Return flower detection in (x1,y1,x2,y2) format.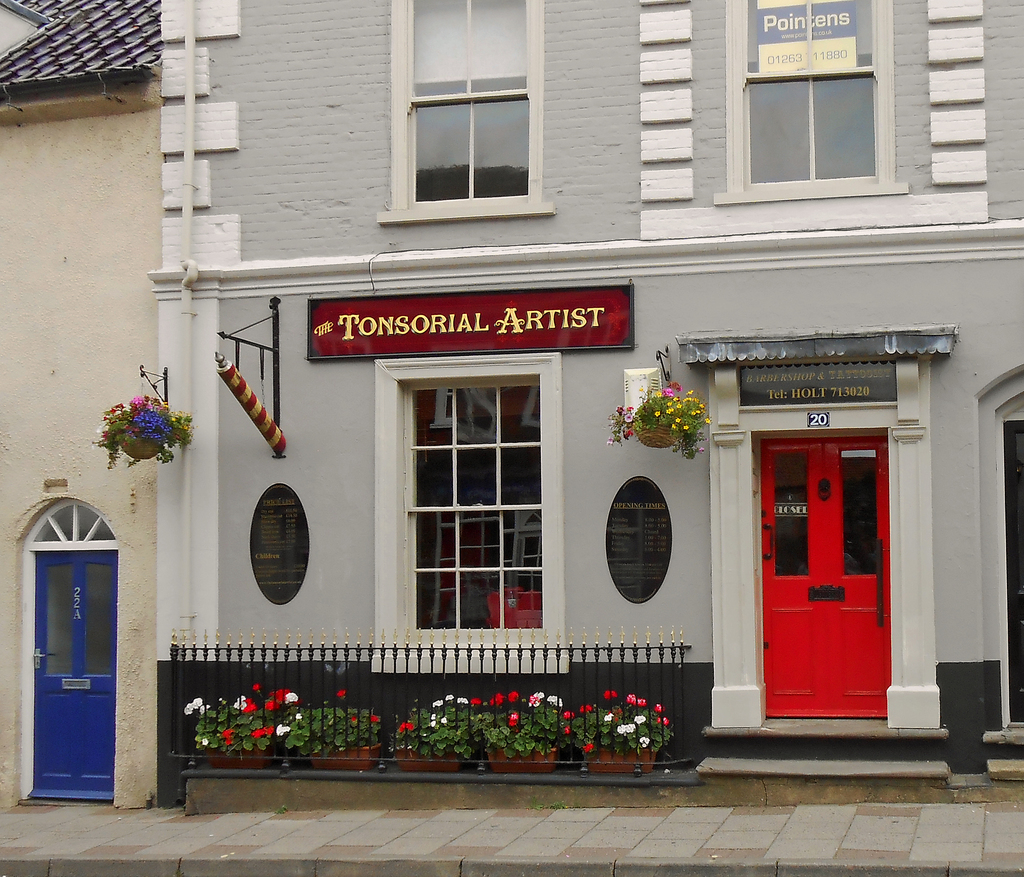
(626,693,635,704).
